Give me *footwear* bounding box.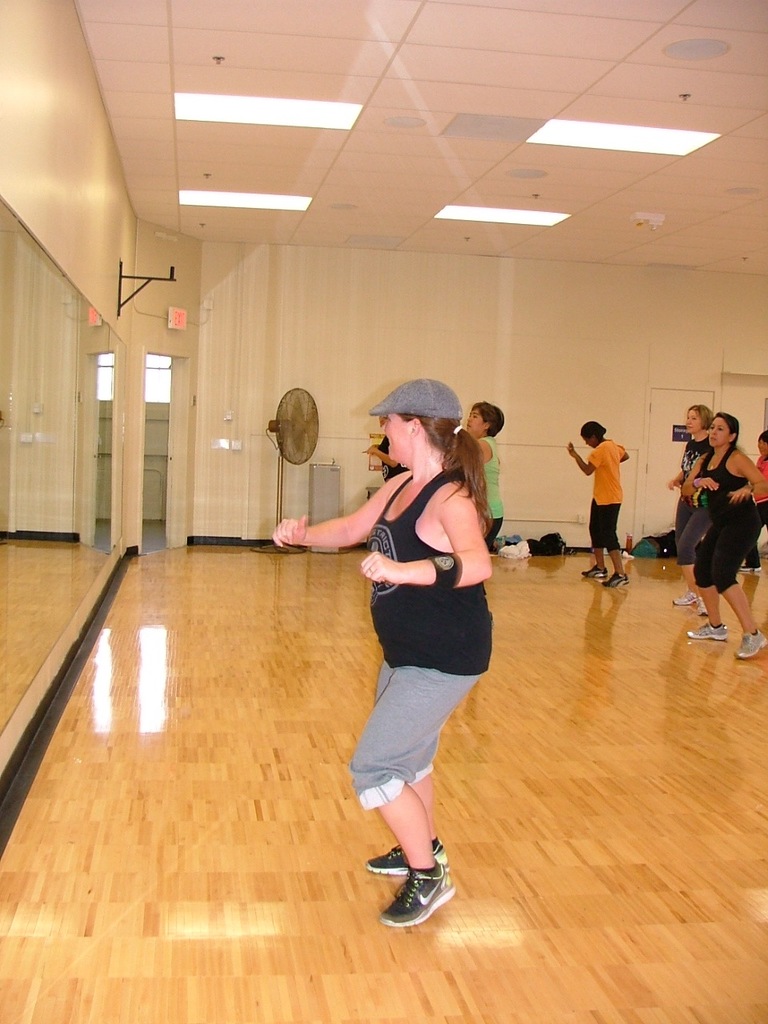
box=[602, 566, 626, 590].
